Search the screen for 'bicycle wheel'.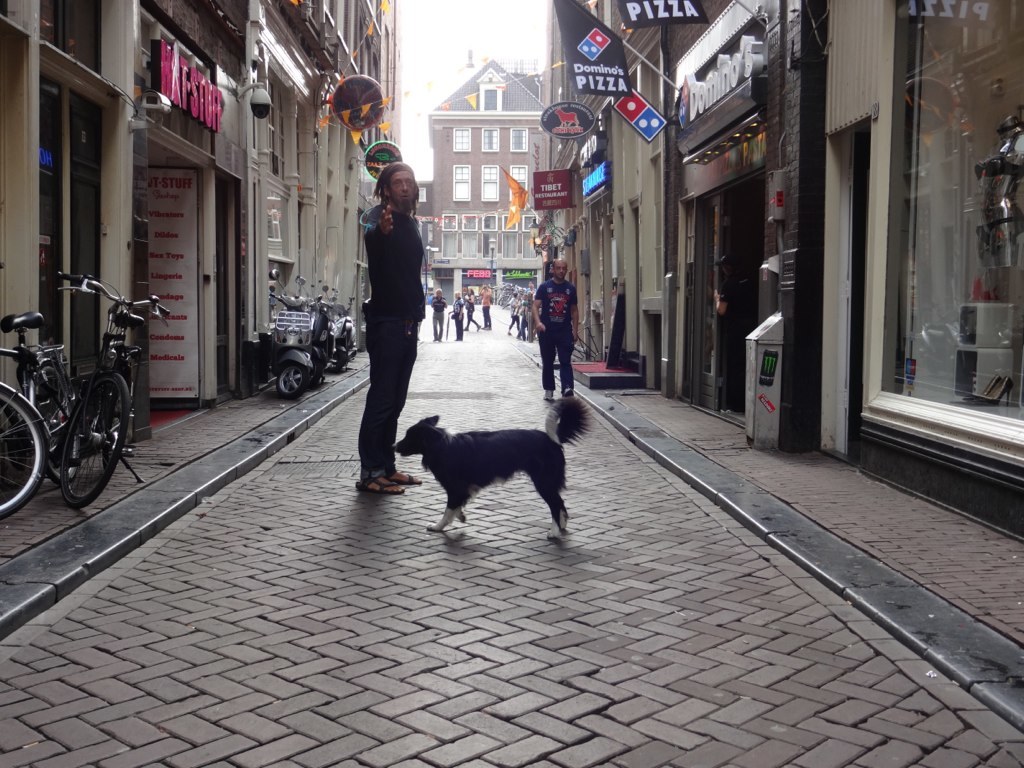
Found at 27,360,84,484.
